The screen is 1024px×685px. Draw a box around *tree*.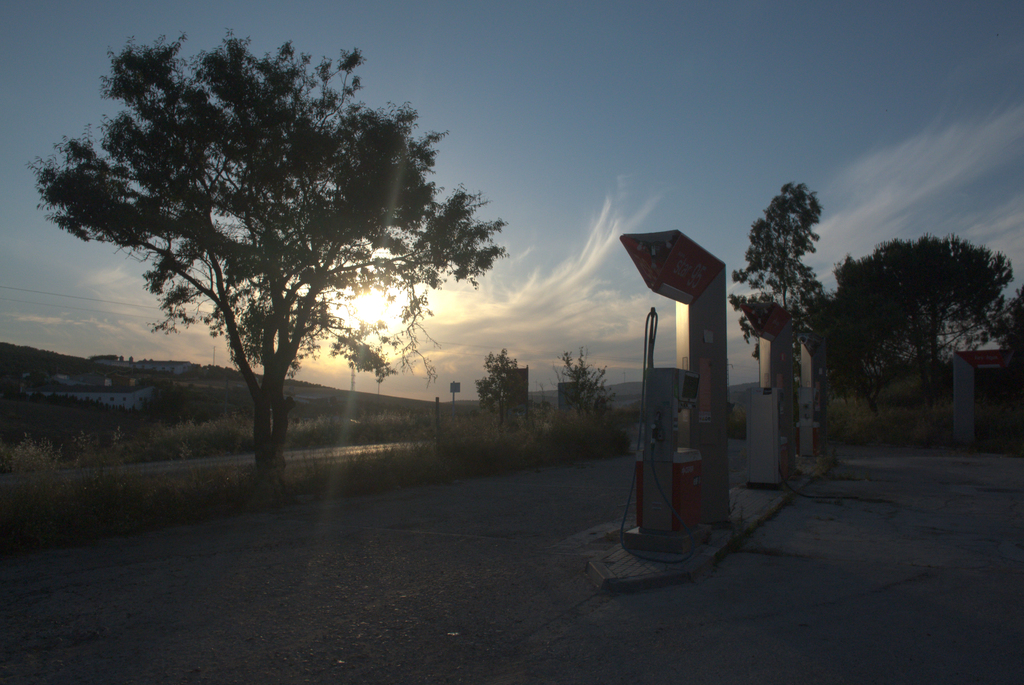
pyautogui.locateOnScreen(552, 354, 614, 432).
